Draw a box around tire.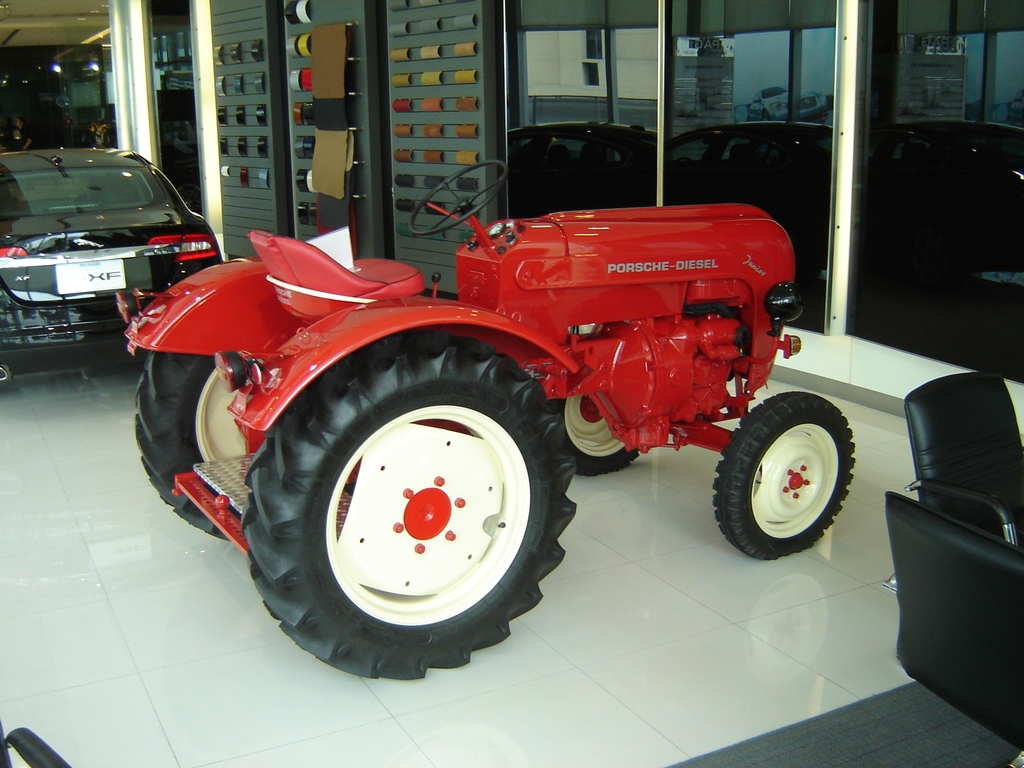
rect(719, 381, 852, 552).
